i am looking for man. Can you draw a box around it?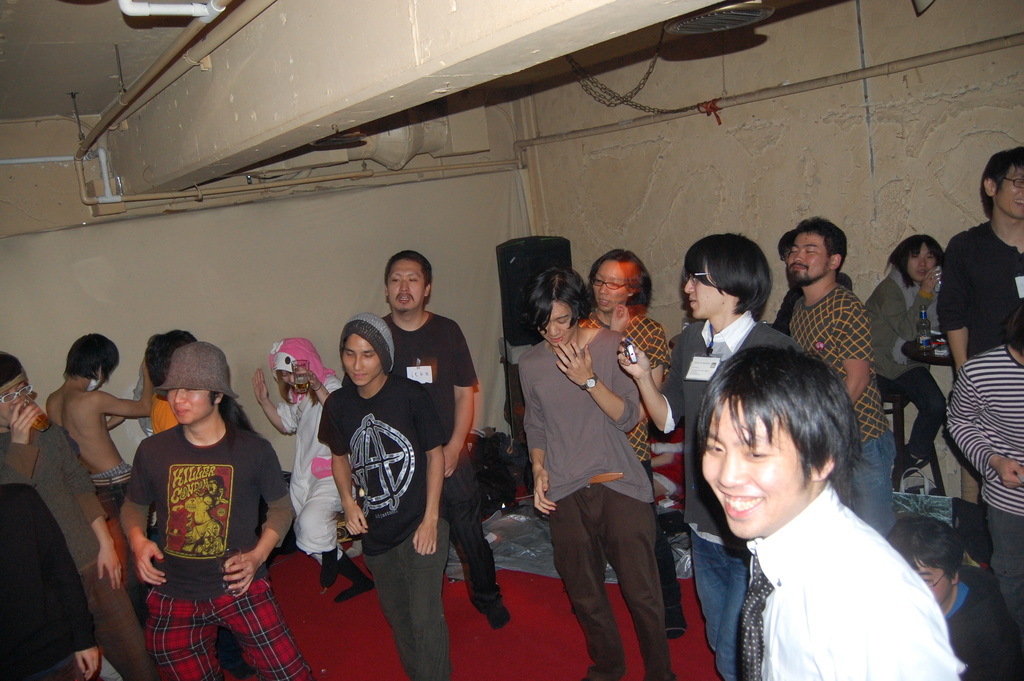
Sure, the bounding box is (left=345, top=249, right=508, bottom=632).
